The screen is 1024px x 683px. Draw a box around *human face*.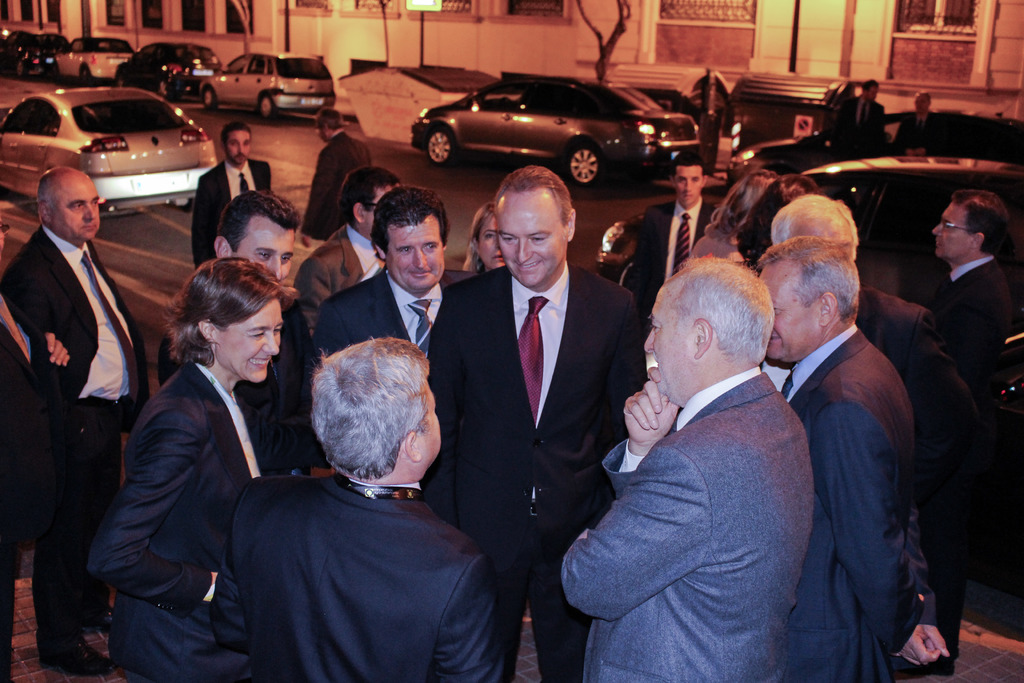
(left=219, top=295, right=285, bottom=383).
